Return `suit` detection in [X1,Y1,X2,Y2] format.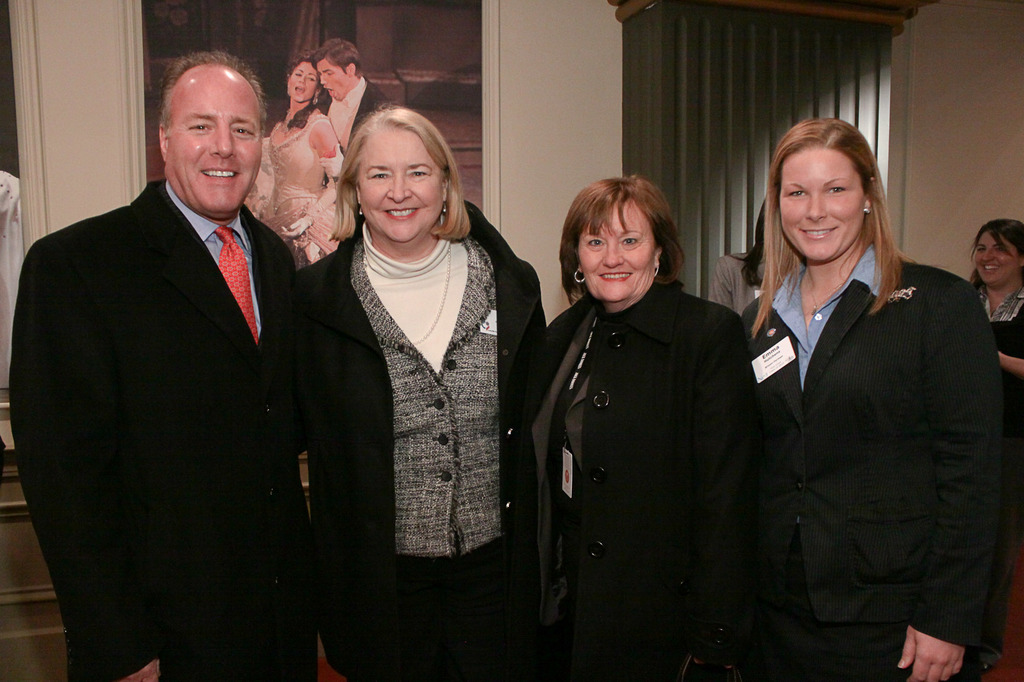
[745,248,1012,681].
